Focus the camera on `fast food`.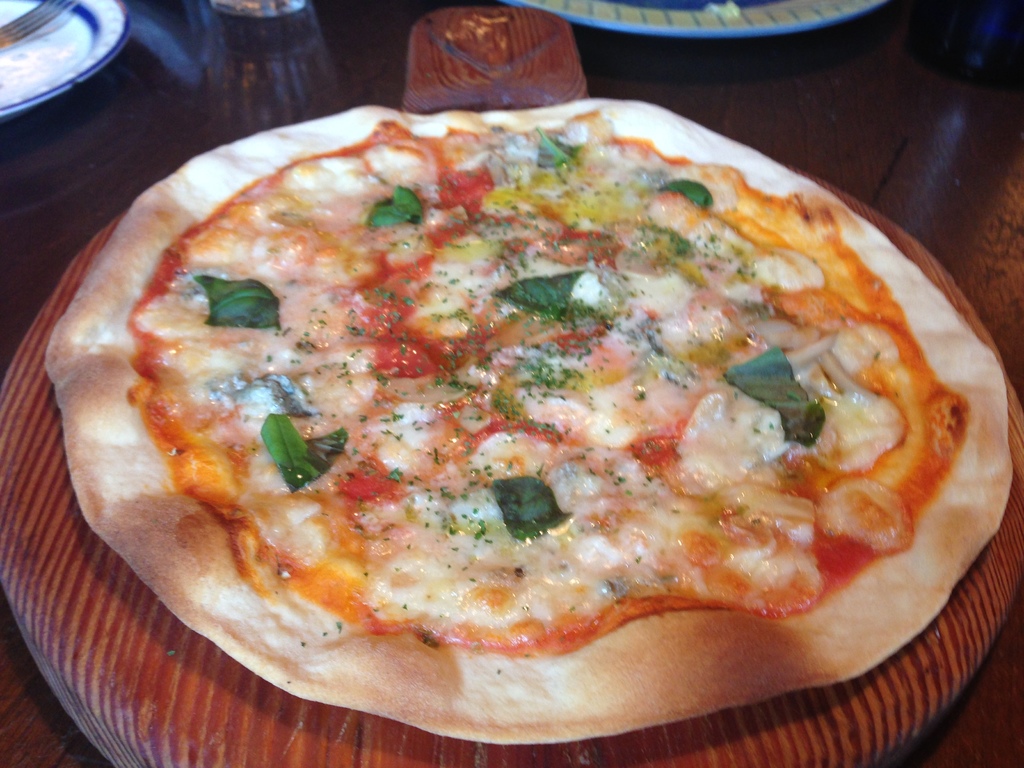
Focus region: box(24, 107, 994, 758).
